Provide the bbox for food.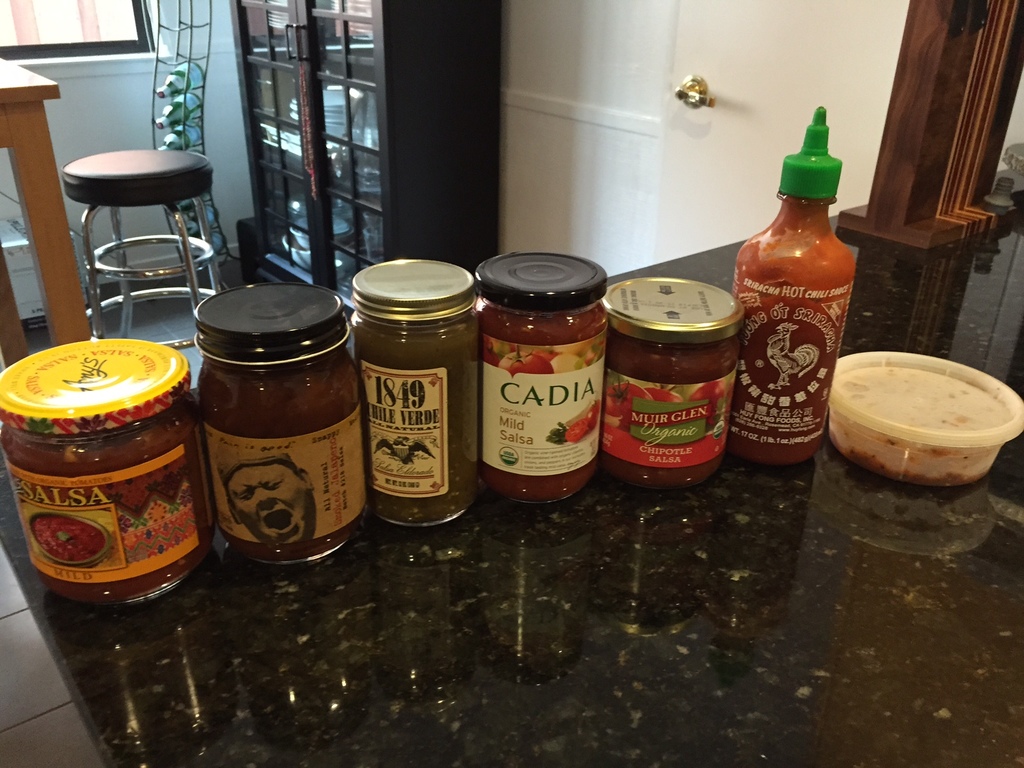
l=3, t=406, r=213, b=589.
